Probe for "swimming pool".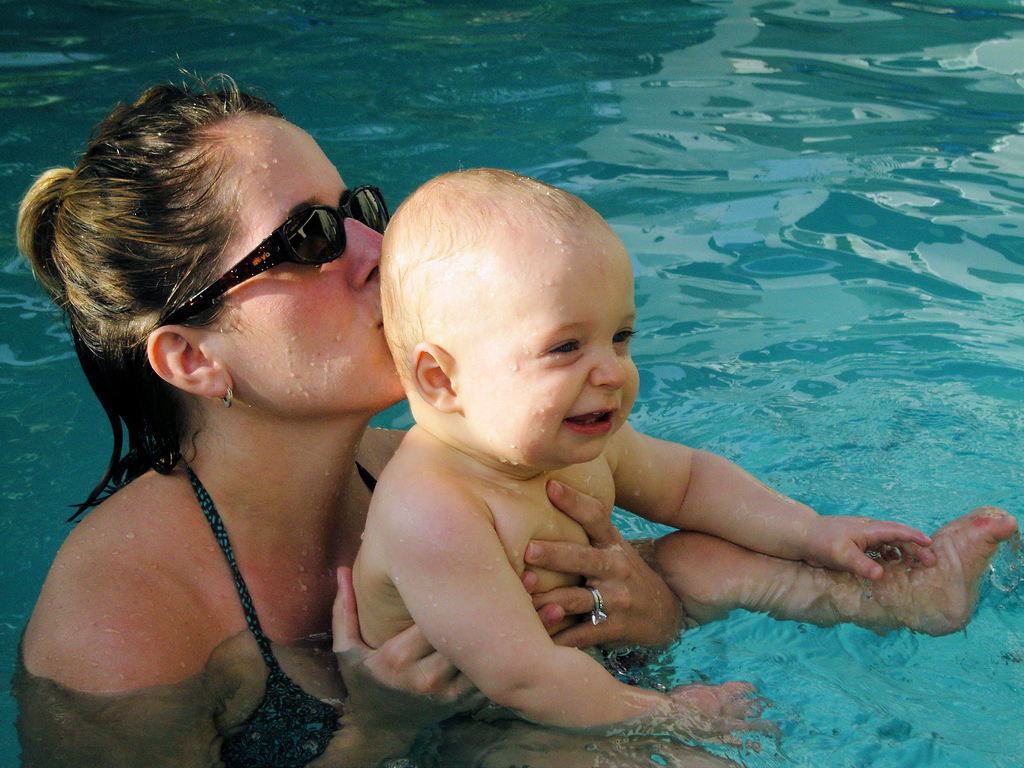
Probe result: x1=64 y1=32 x2=1023 y2=767.
